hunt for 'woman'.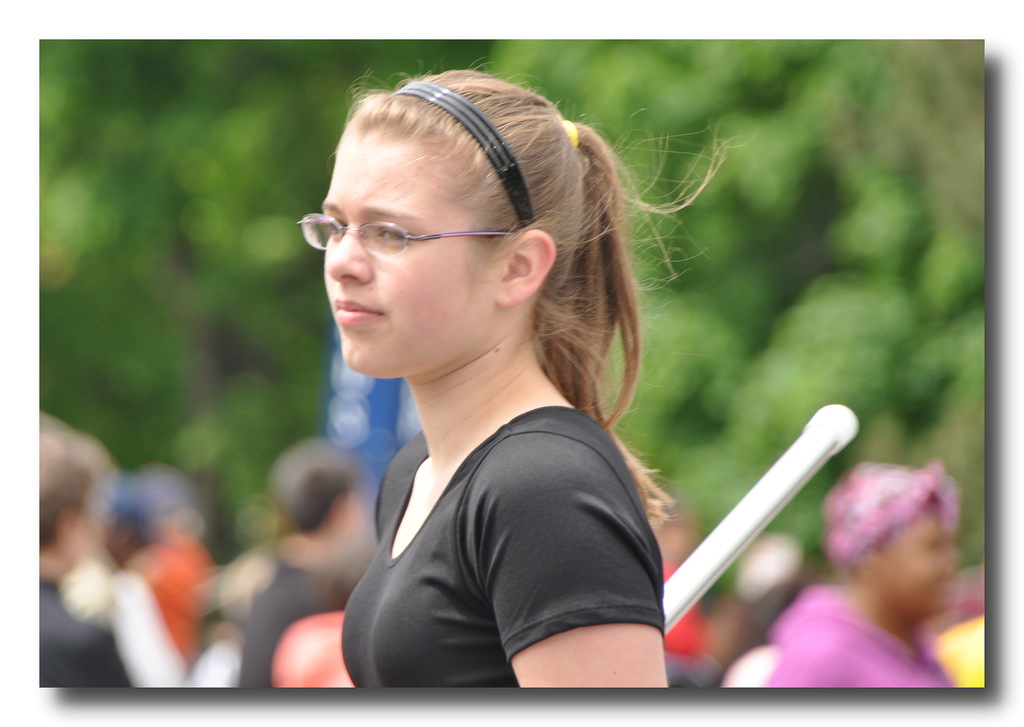
Hunted down at x1=295 y1=58 x2=754 y2=689.
